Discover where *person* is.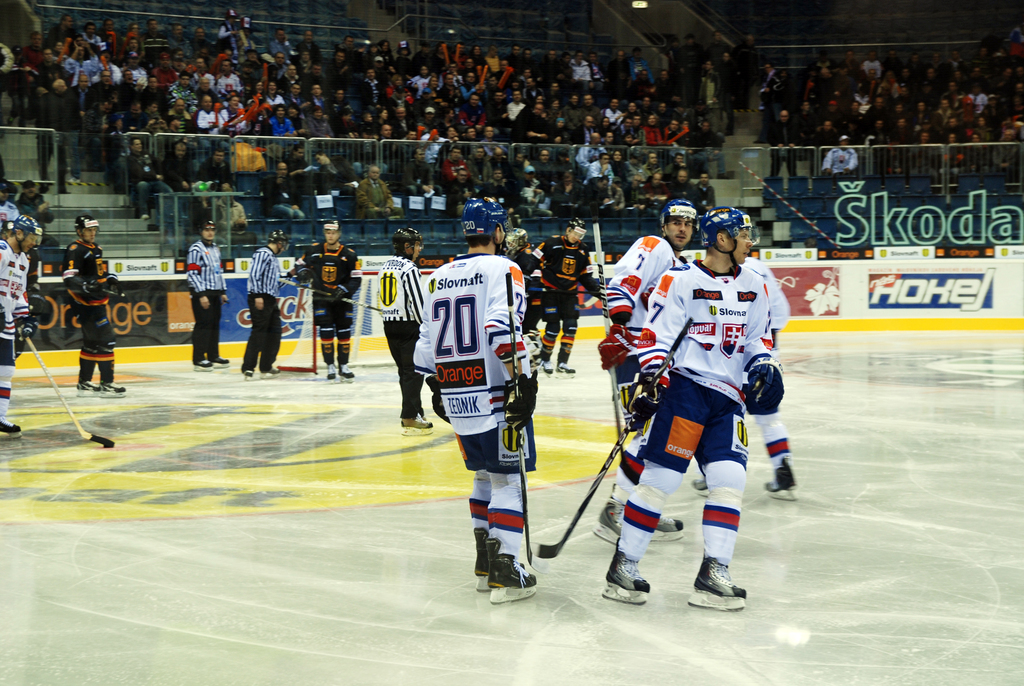
Discovered at 295:226:359:385.
